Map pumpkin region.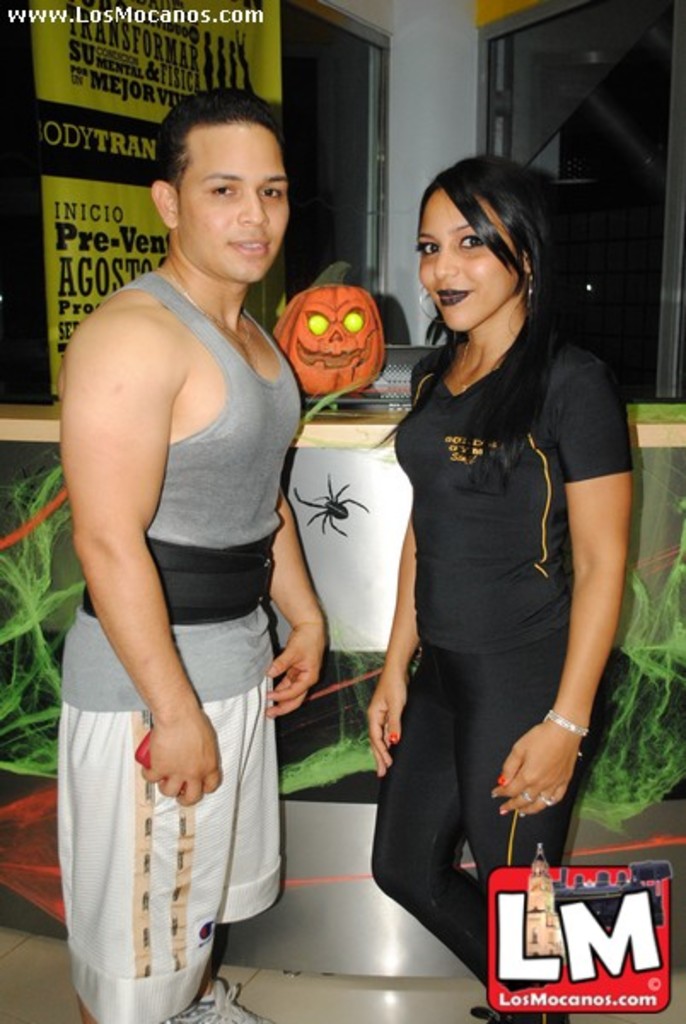
Mapped to bbox=(270, 258, 386, 396).
